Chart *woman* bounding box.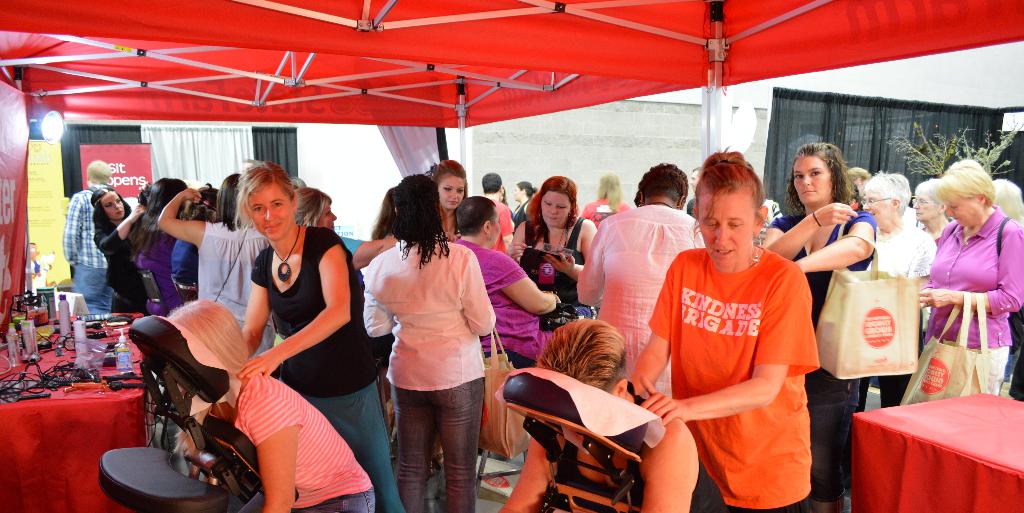
Charted: <box>90,186,145,314</box>.
